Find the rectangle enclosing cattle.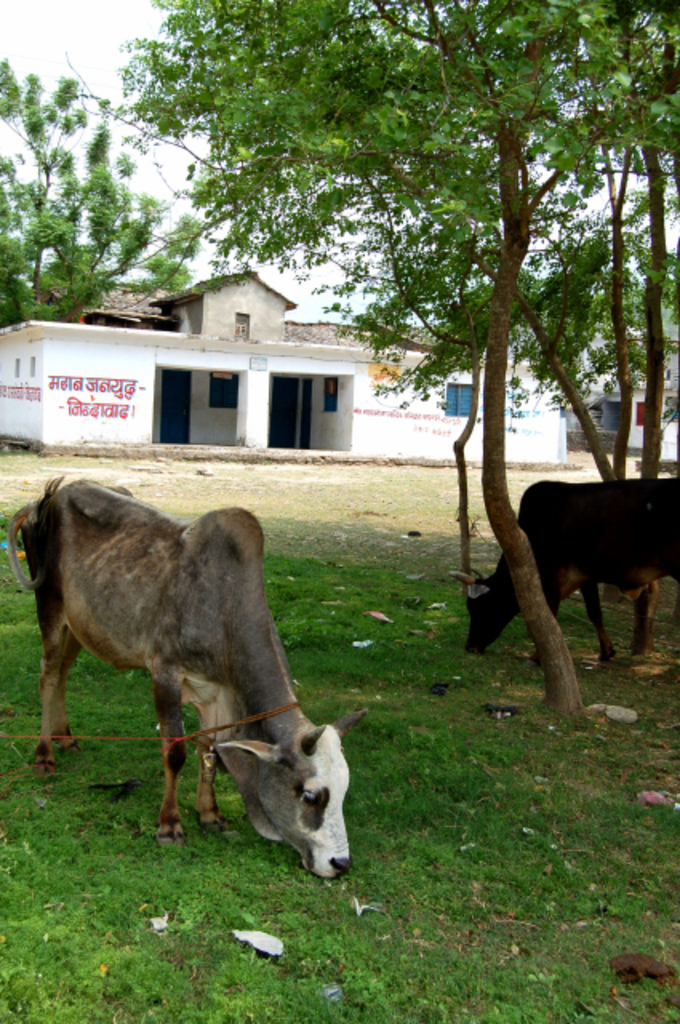
select_region(454, 480, 678, 685).
